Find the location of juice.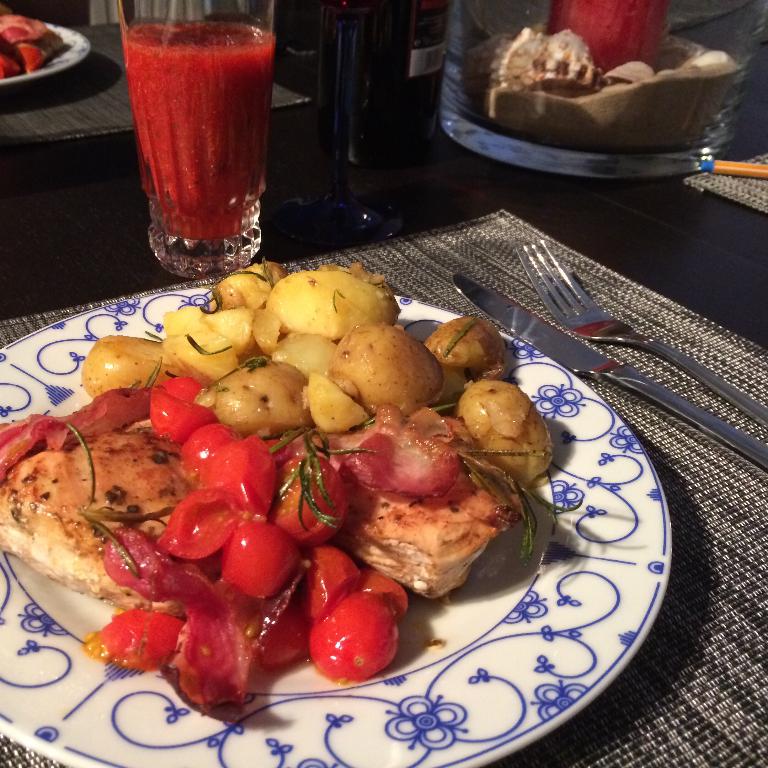
Location: Rect(115, 13, 282, 262).
